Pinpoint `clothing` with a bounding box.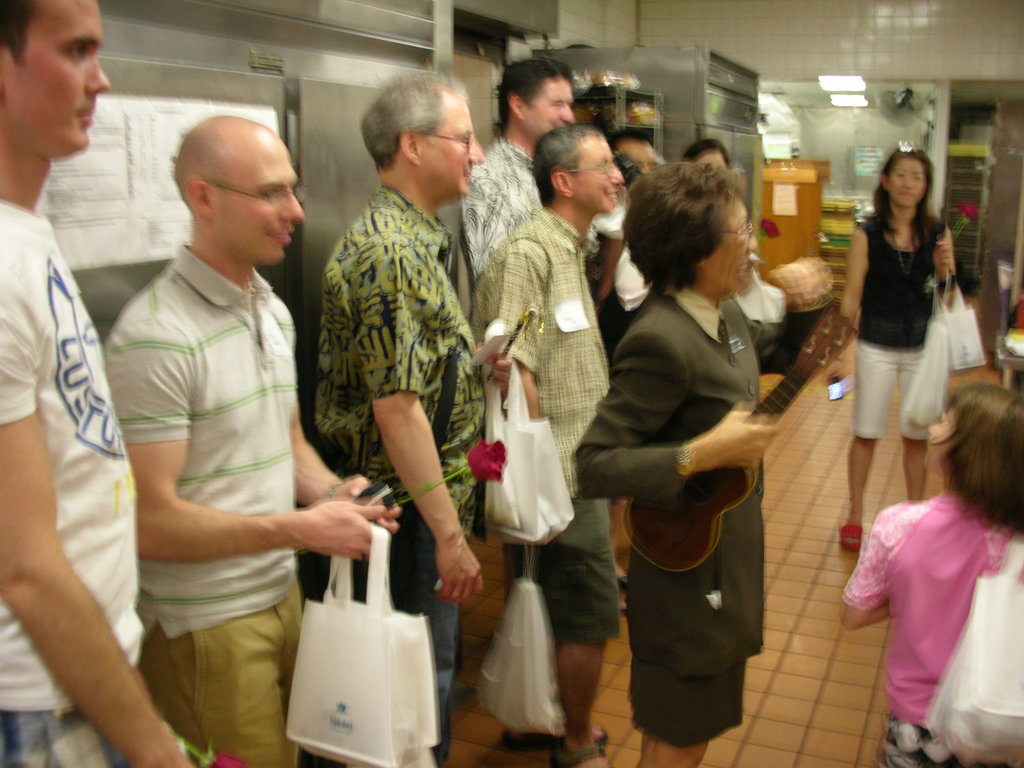
(x1=310, y1=180, x2=485, y2=766).
